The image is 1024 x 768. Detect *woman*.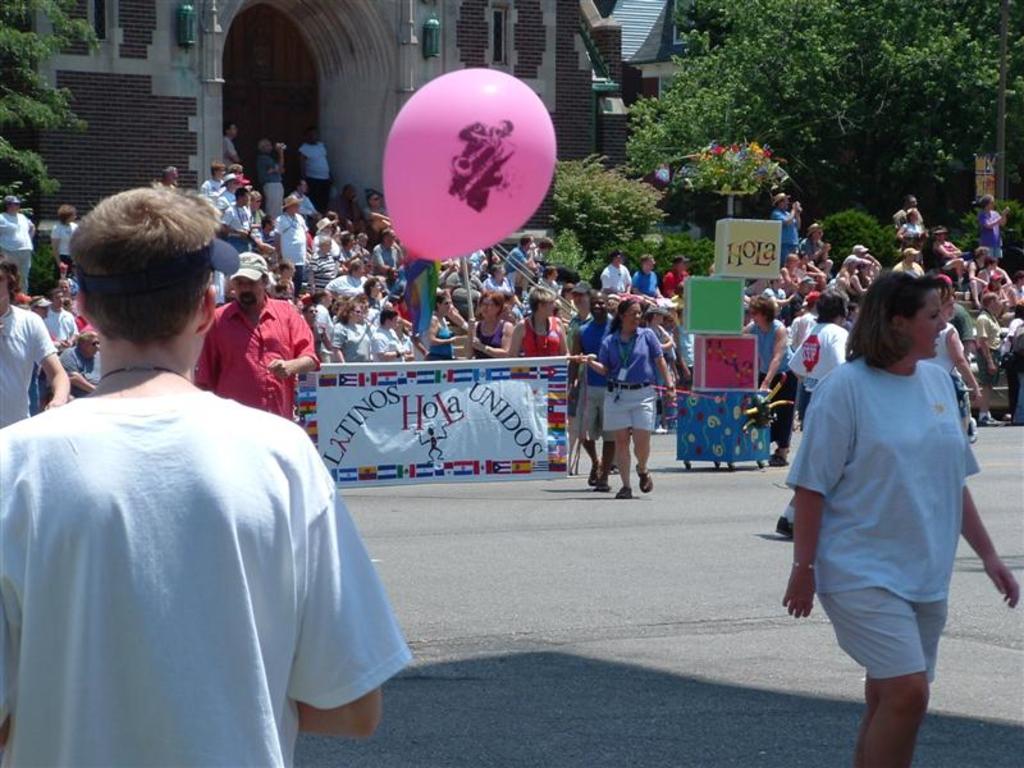
Detection: (left=778, top=287, right=860, bottom=531).
